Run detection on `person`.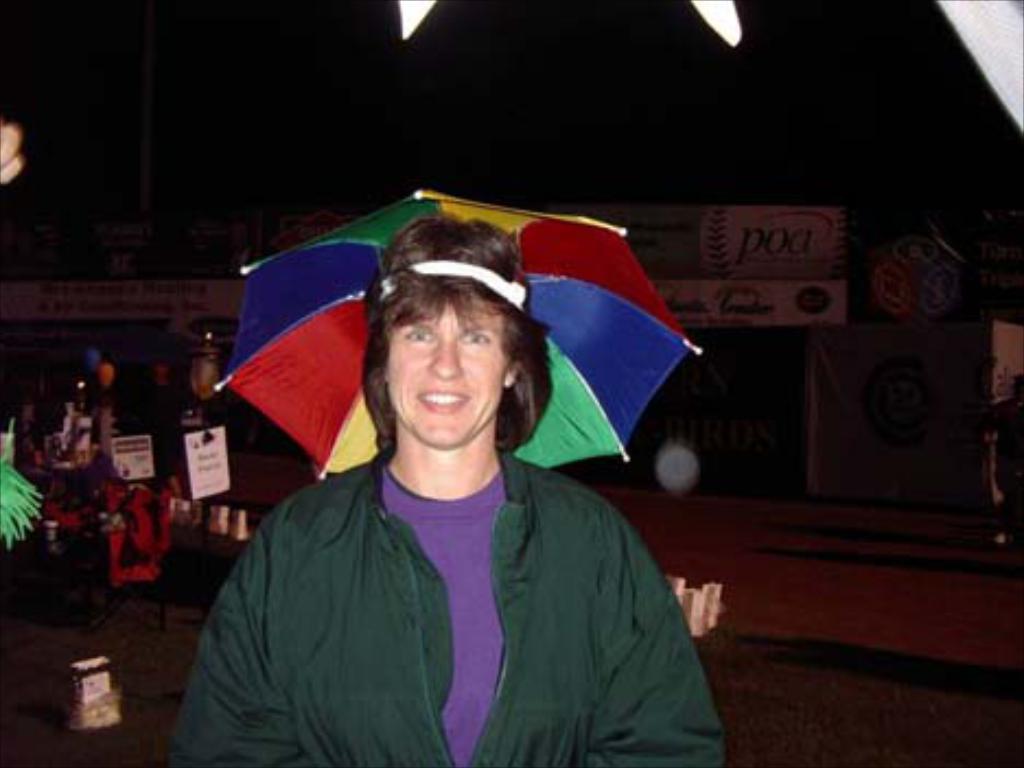
Result: (left=184, top=177, right=735, bottom=767).
